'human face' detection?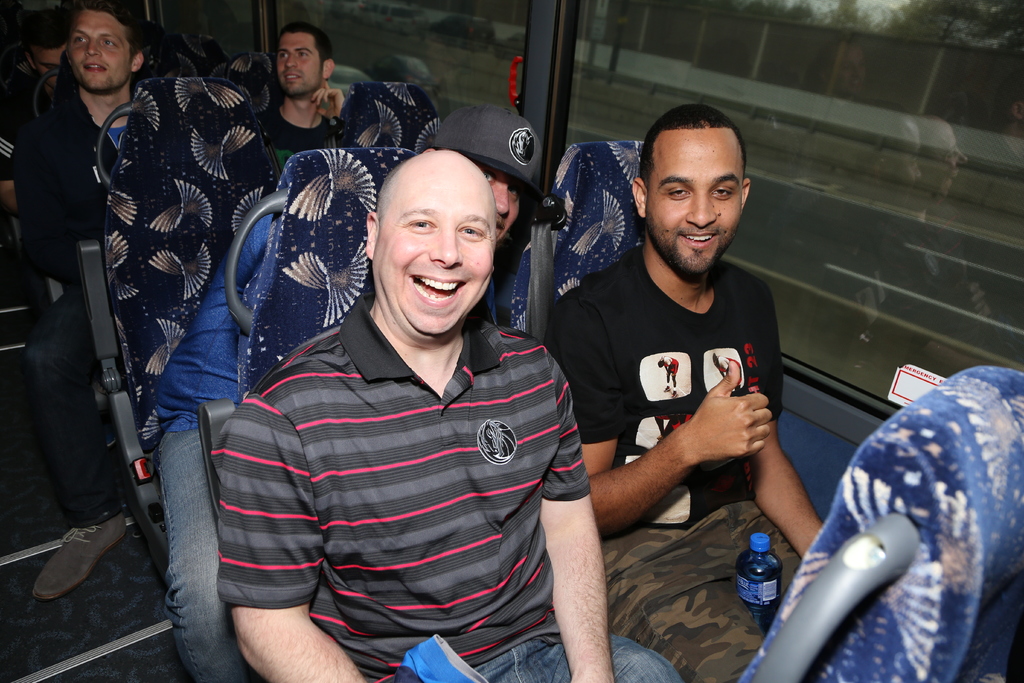
crop(33, 47, 68, 93)
